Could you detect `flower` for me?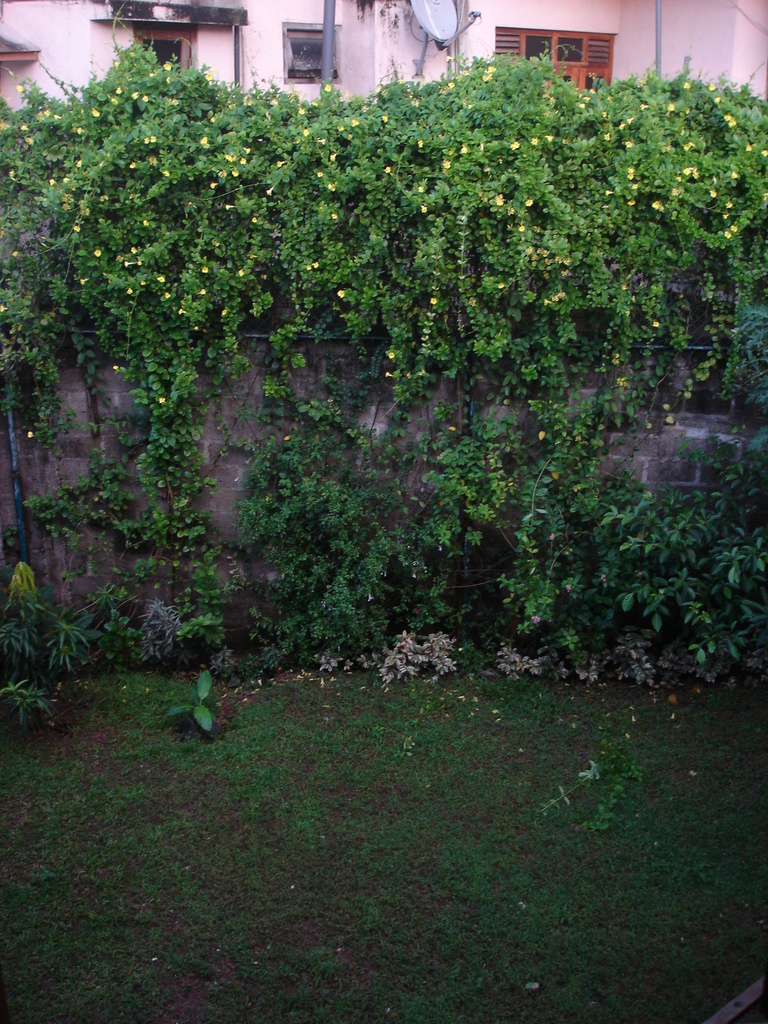
Detection result: 531:136:537:145.
